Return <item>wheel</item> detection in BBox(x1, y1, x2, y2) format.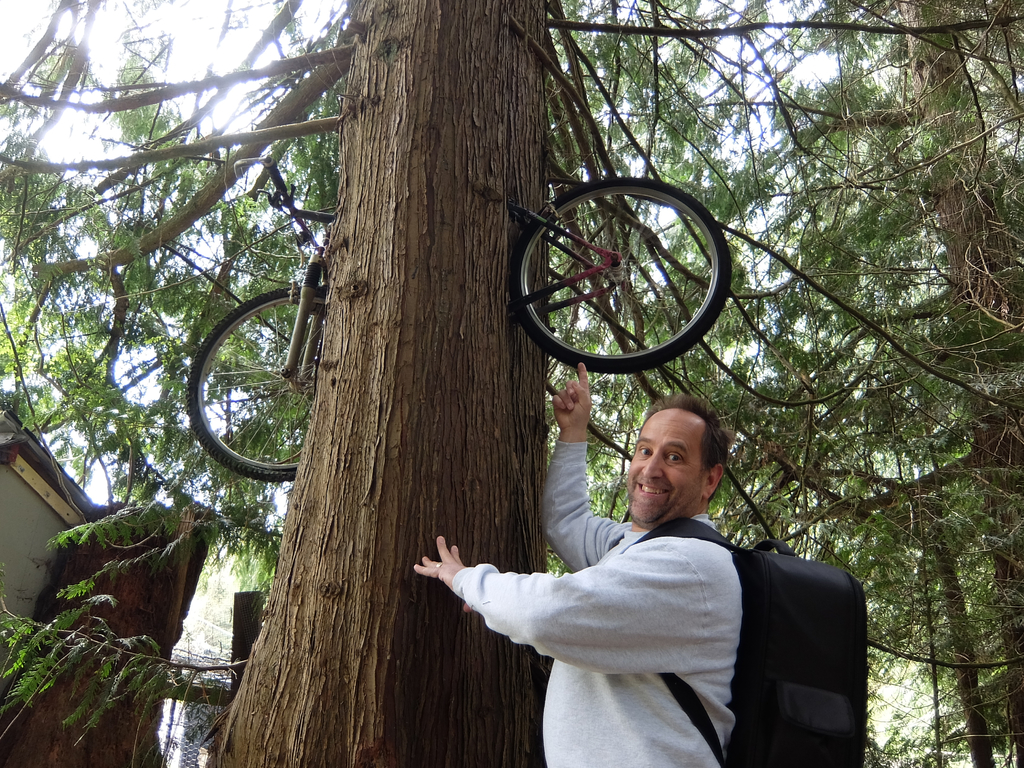
BBox(517, 175, 738, 379).
